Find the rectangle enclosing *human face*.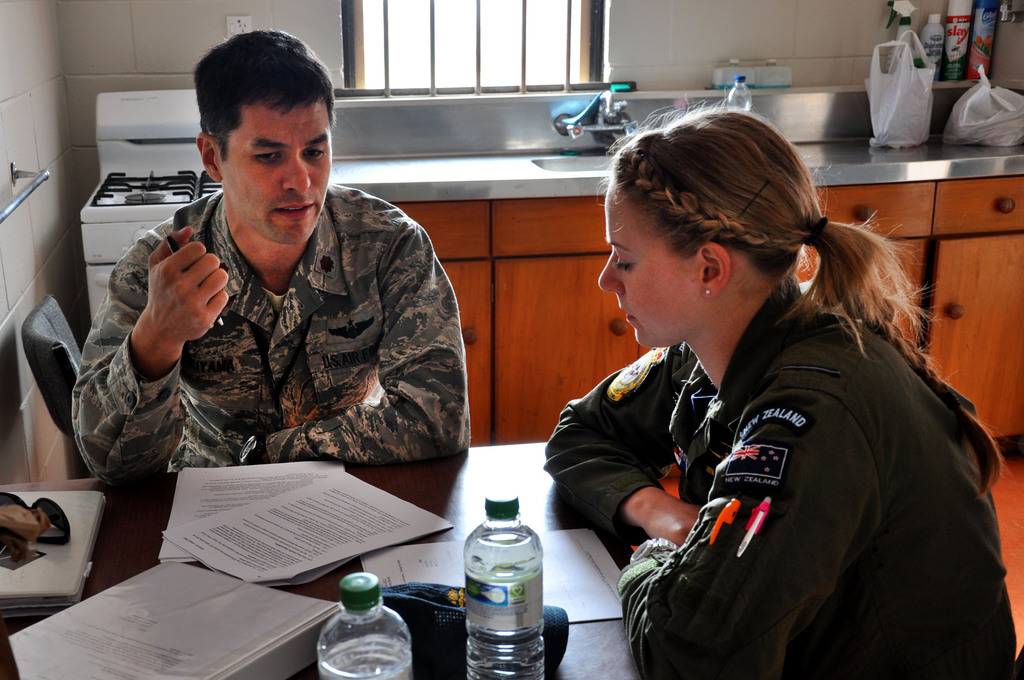
<region>596, 179, 709, 366</region>.
